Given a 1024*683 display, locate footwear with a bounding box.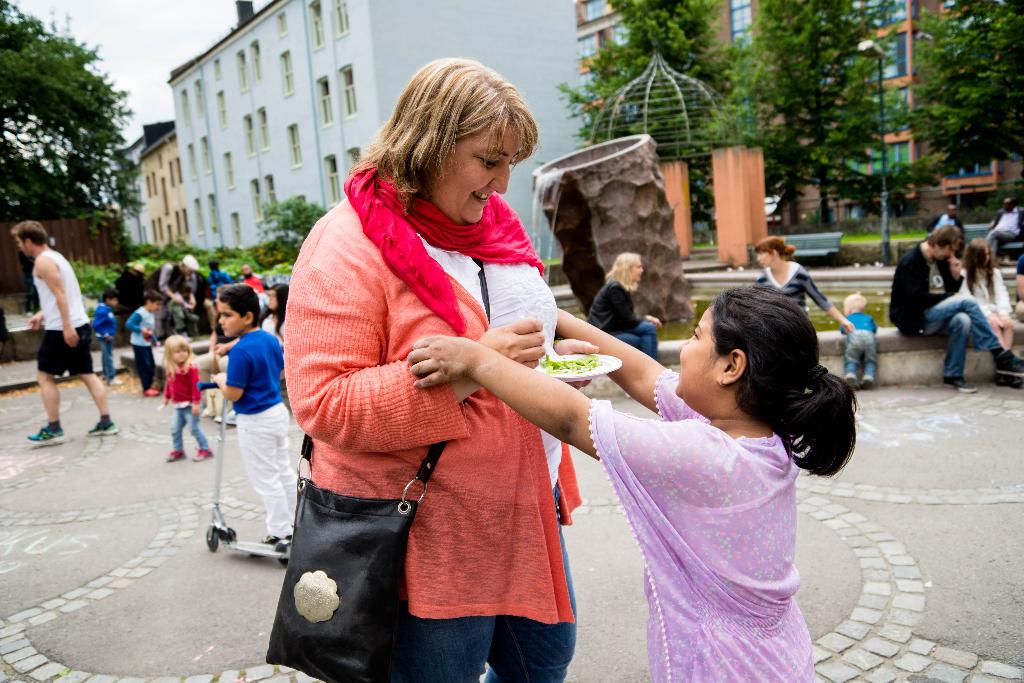
Located: <bbox>28, 425, 67, 440</bbox>.
